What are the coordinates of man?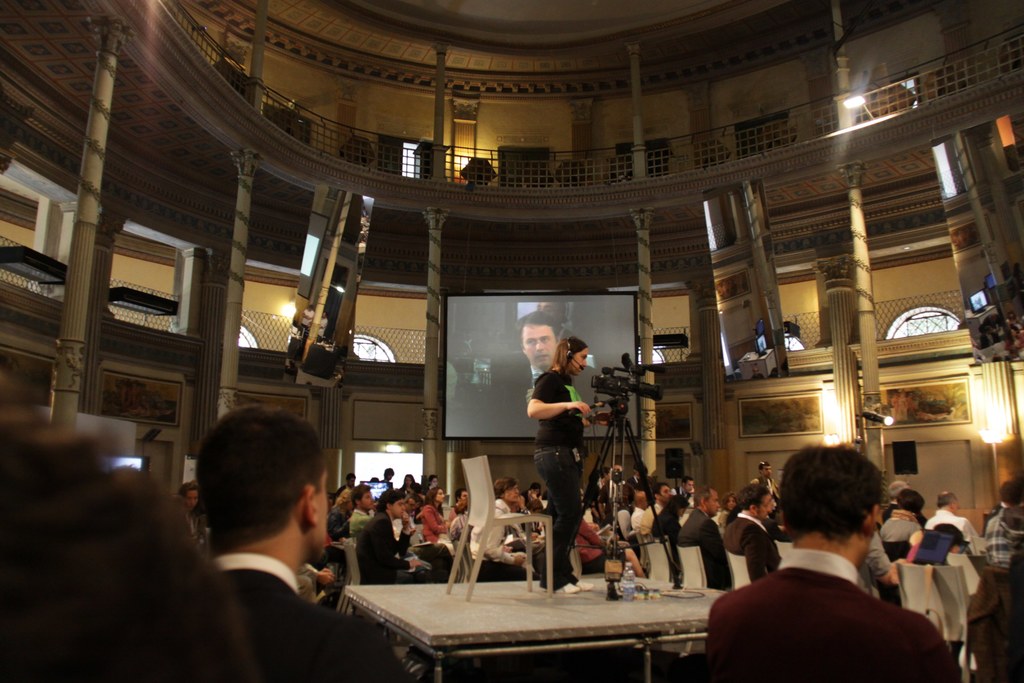
select_region(332, 486, 353, 534).
